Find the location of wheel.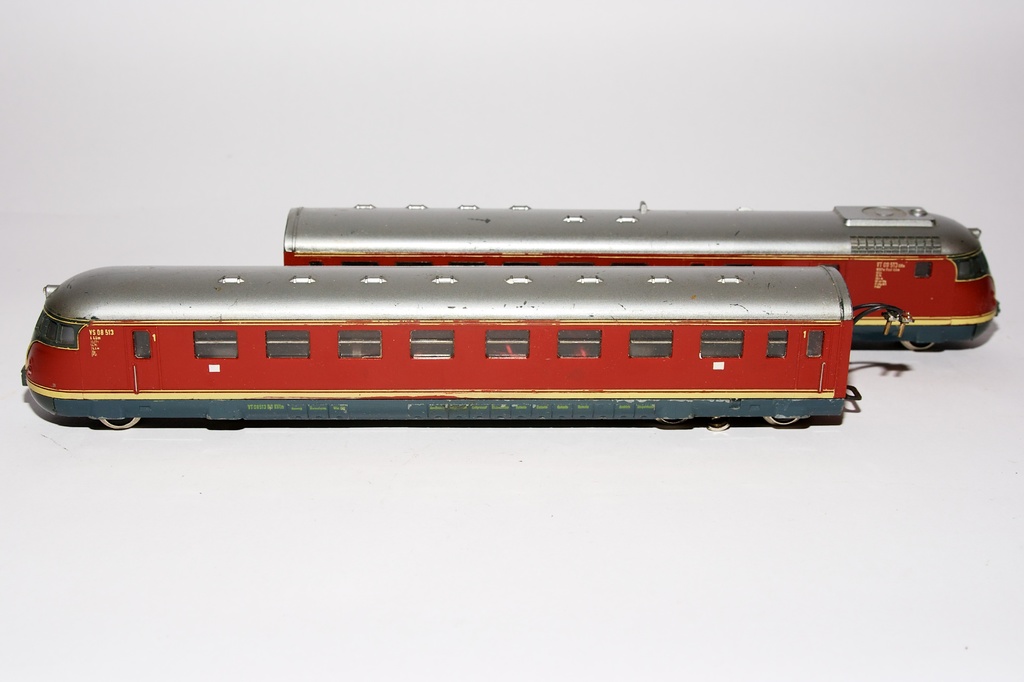
Location: left=657, top=417, right=687, bottom=425.
